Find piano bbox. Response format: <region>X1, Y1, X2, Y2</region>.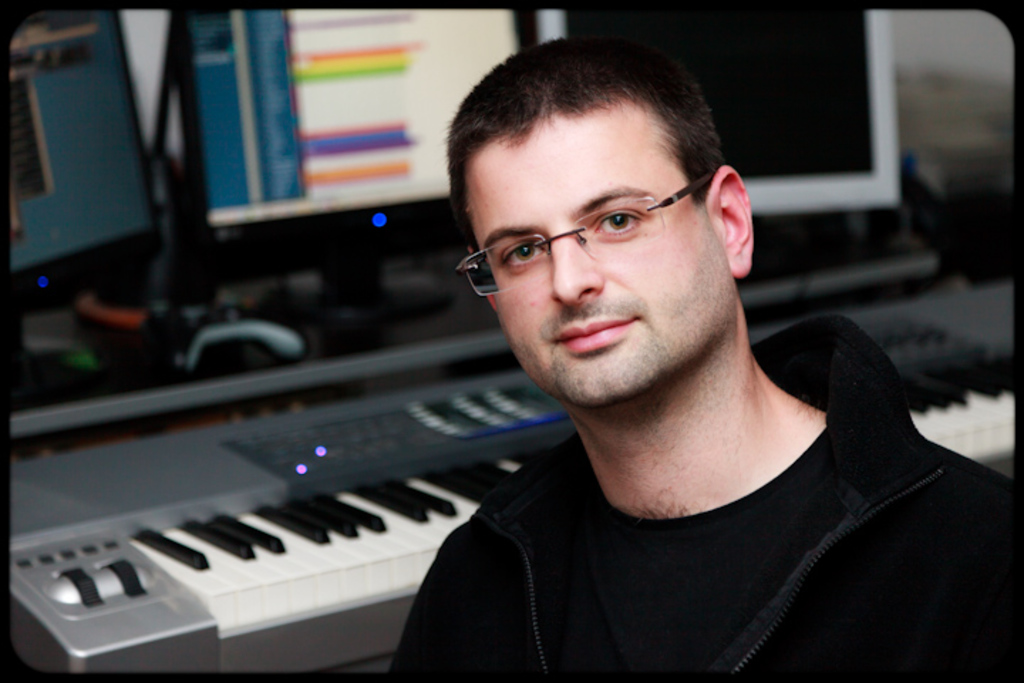
<region>7, 282, 1023, 677</region>.
